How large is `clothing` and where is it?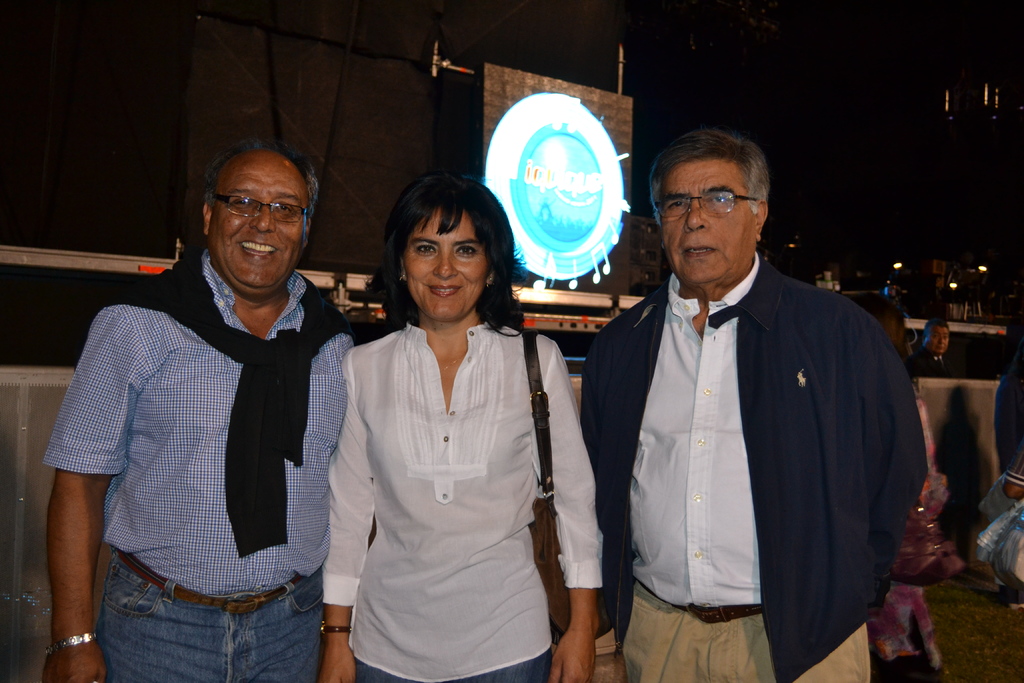
Bounding box: 42 248 355 682.
